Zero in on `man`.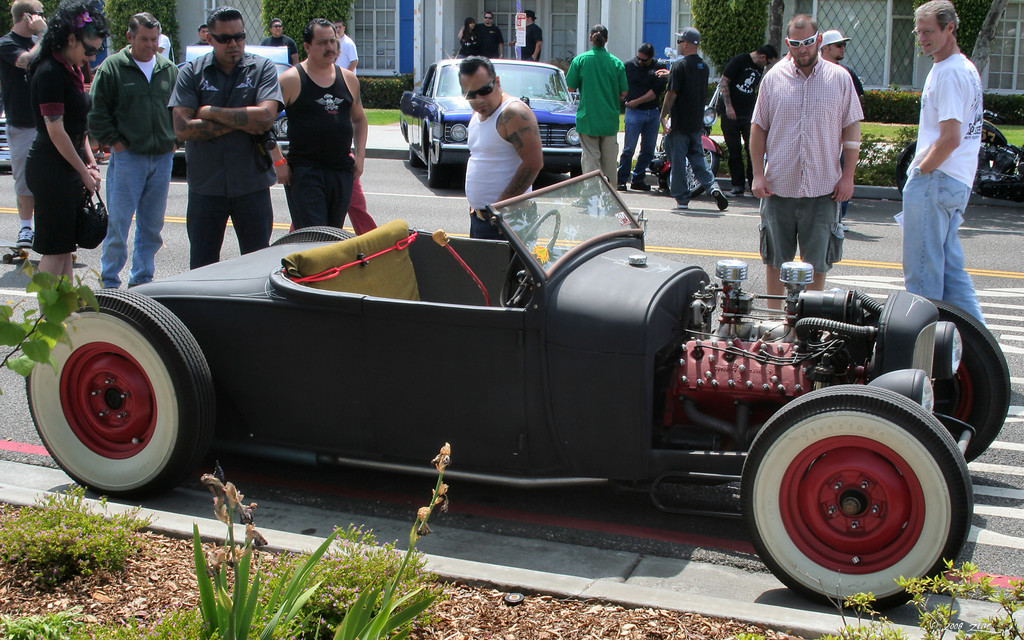
Zeroed in: box(79, 10, 186, 288).
